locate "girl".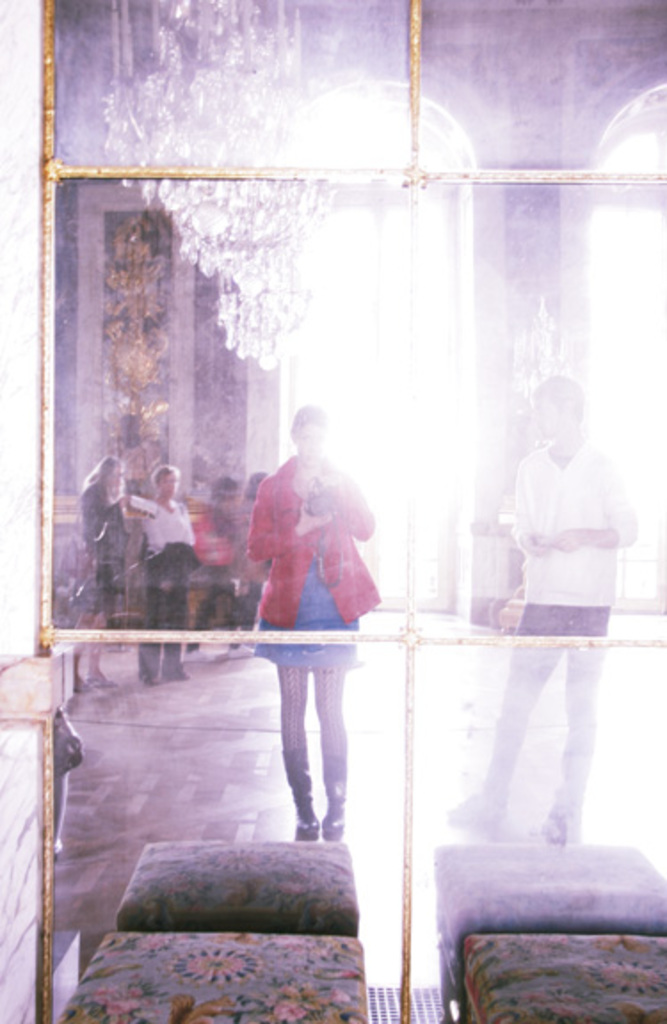
Bounding box: [233, 395, 390, 844].
